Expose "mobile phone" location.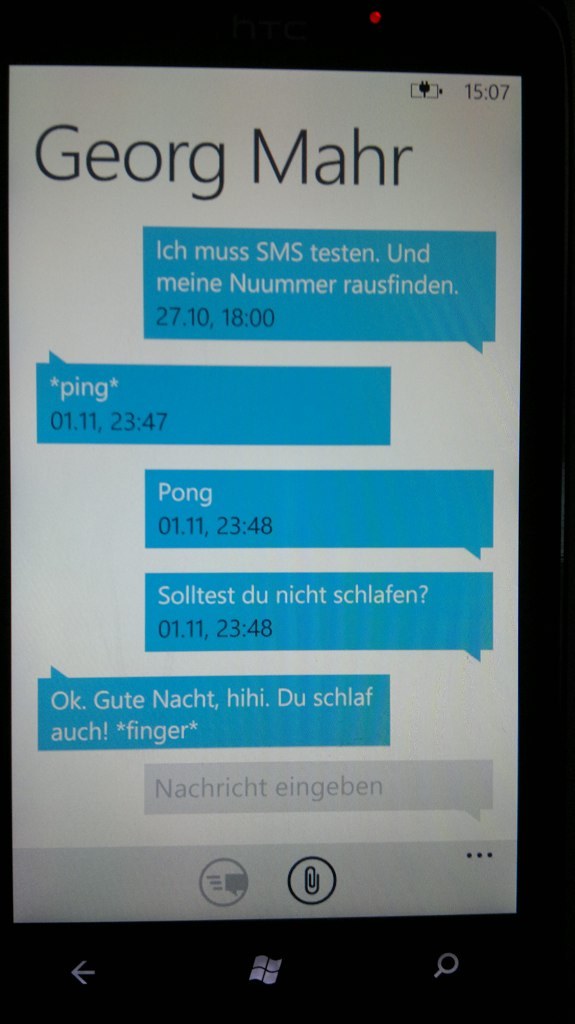
Exposed at x1=0, y1=0, x2=574, y2=1023.
